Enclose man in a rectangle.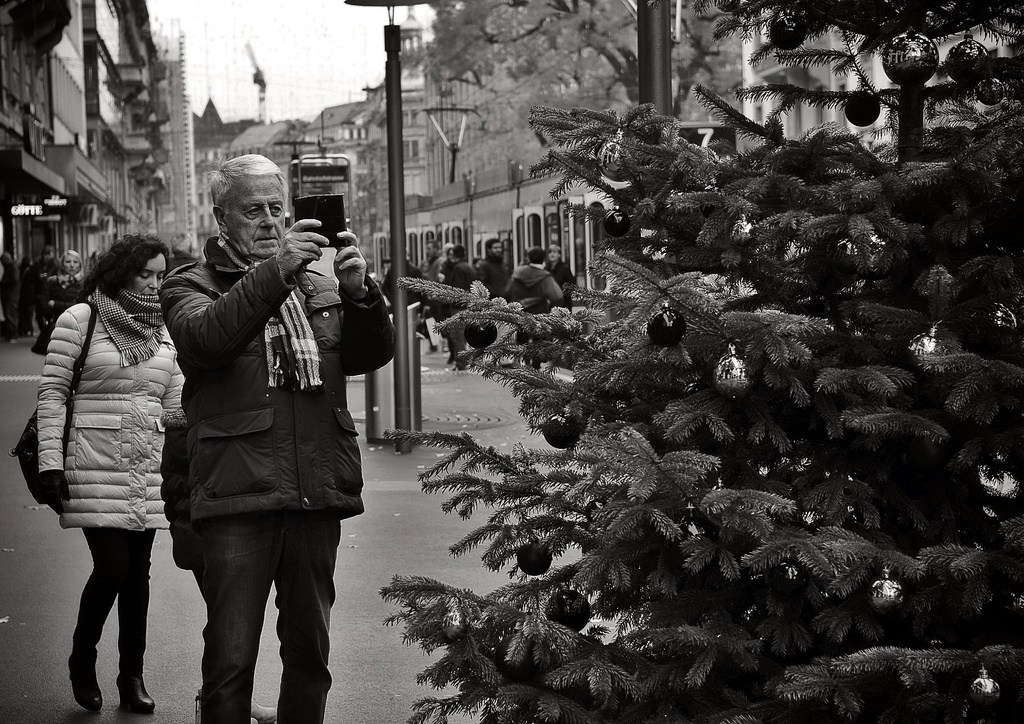
box(441, 243, 481, 369).
